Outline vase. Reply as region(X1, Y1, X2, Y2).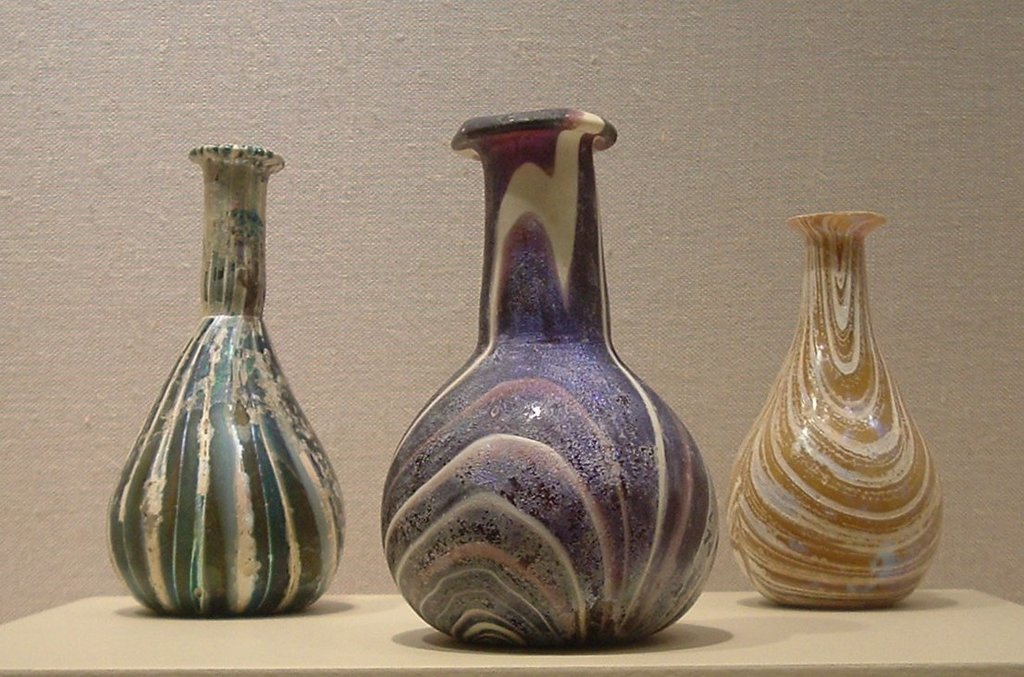
region(722, 208, 943, 616).
